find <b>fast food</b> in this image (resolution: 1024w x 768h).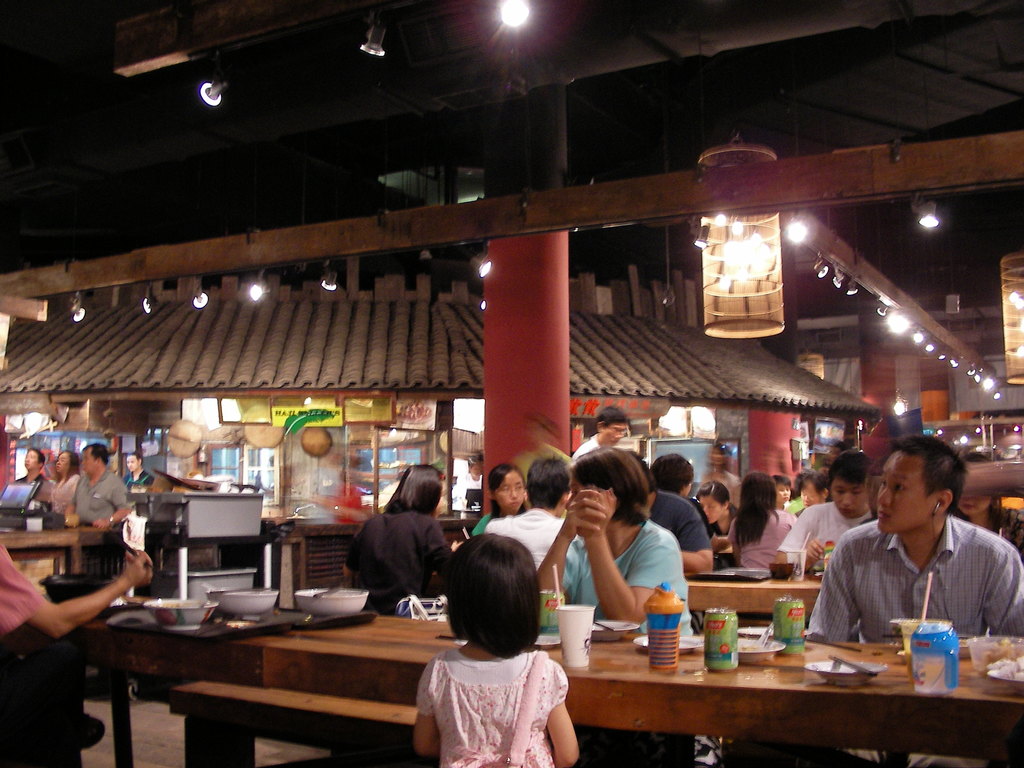
pyautogui.locateOnScreen(896, 618, 953, 685).
